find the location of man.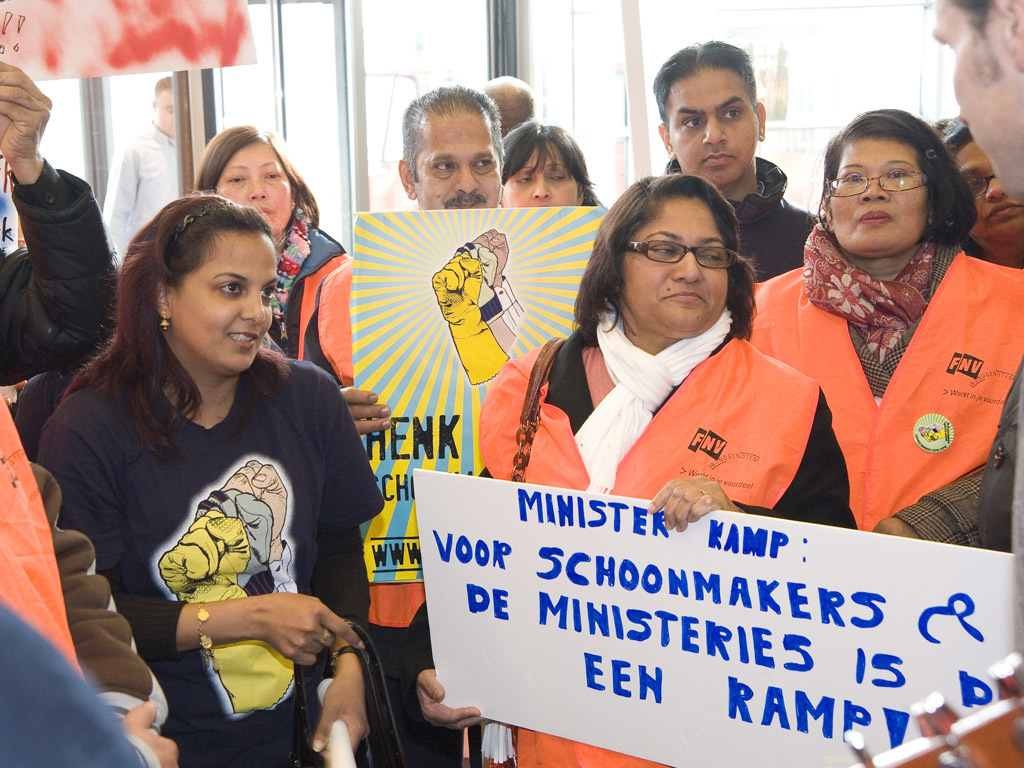
Location: l=938, t=0, r=1023, b=767.
